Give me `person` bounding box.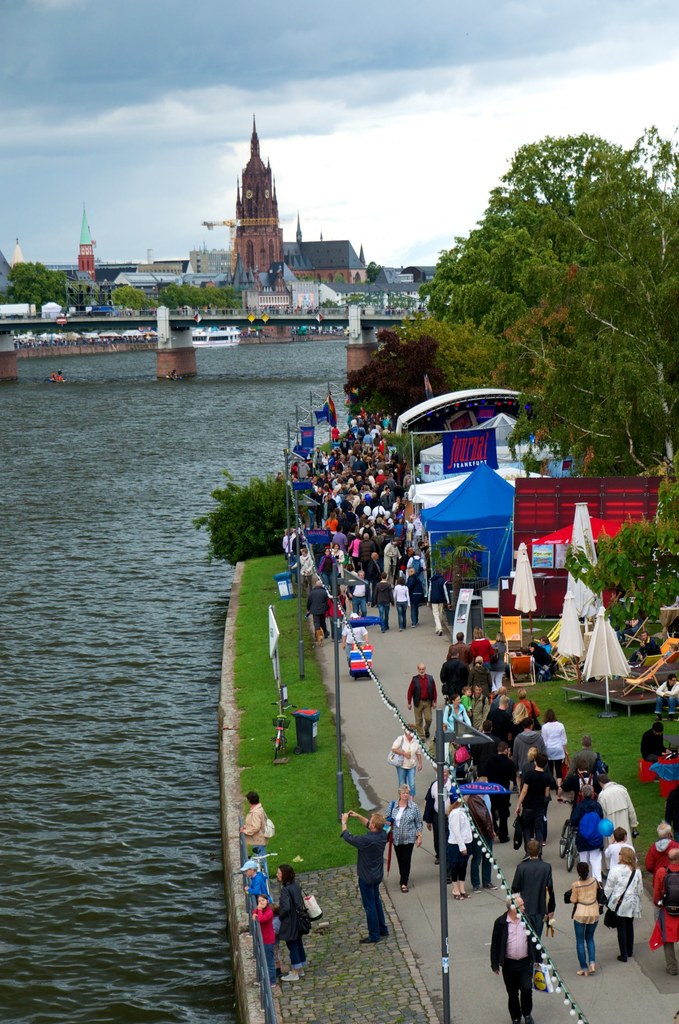
l=338, t=813, r=389, b=937.
